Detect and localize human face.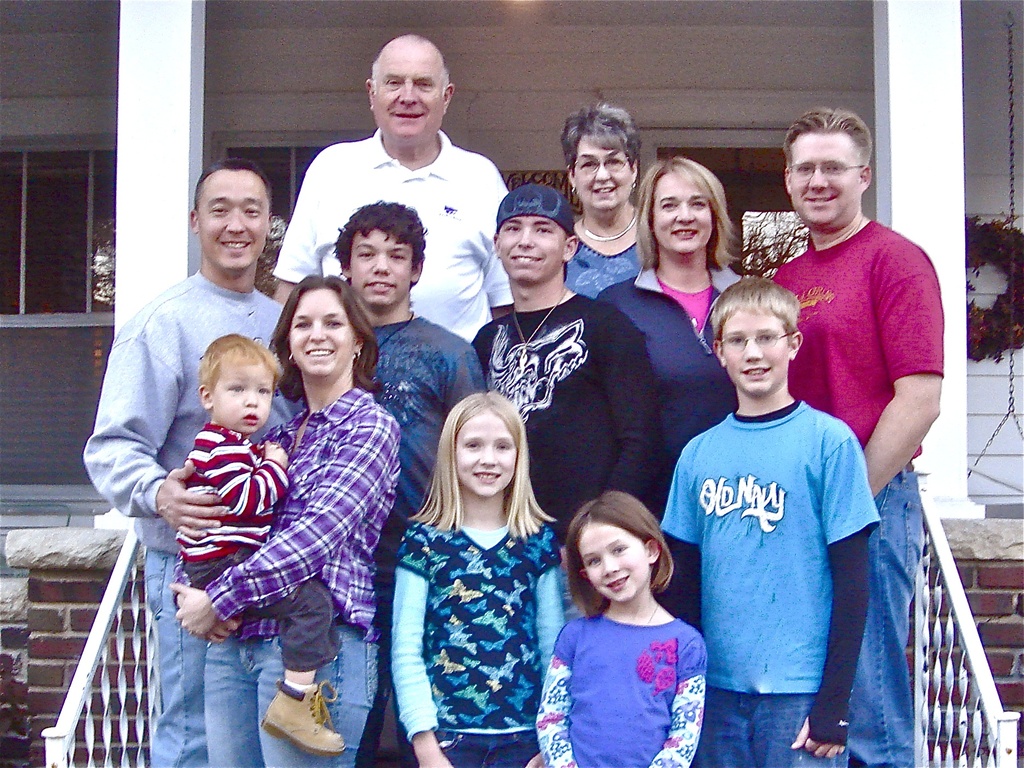
Localized at (200,165,277,274).
